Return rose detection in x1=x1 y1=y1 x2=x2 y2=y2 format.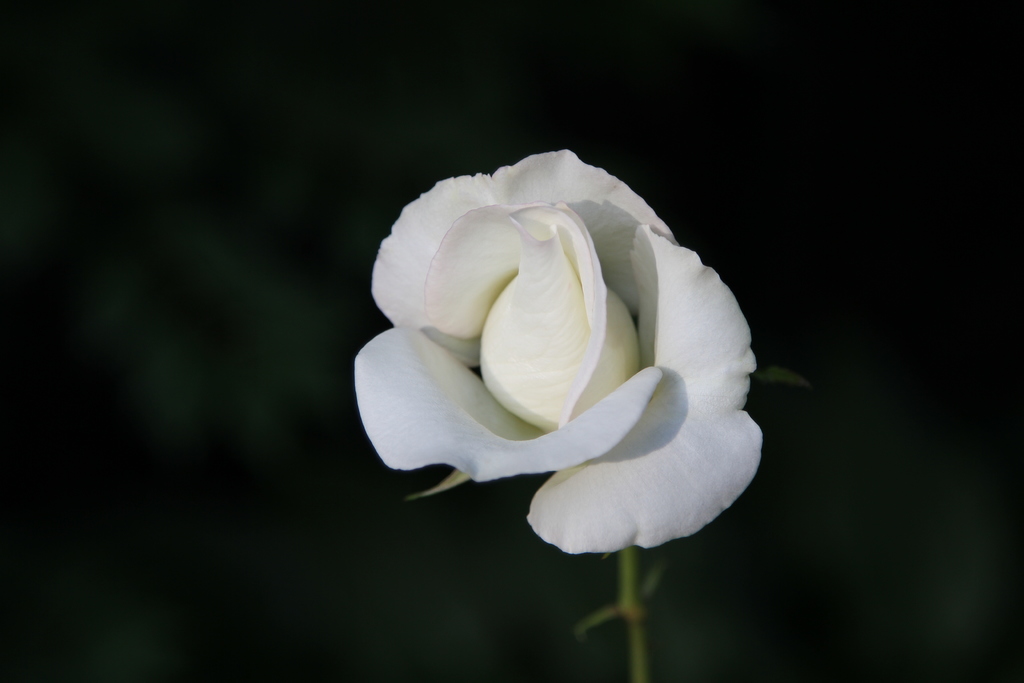
x1=354 y1=145 x2=765 y2=561.
